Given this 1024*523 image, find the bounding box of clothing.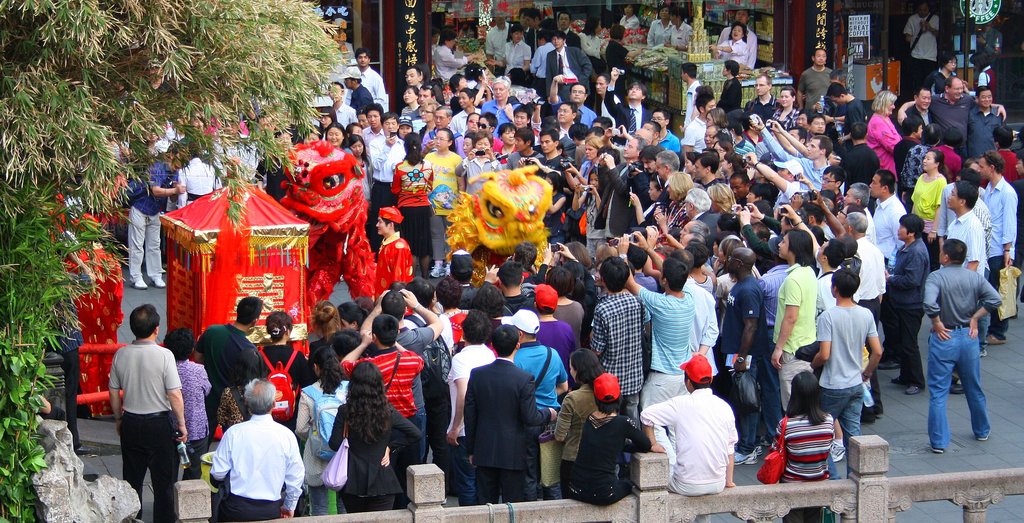
(left=755, top=139, right=767, bottom=160).
